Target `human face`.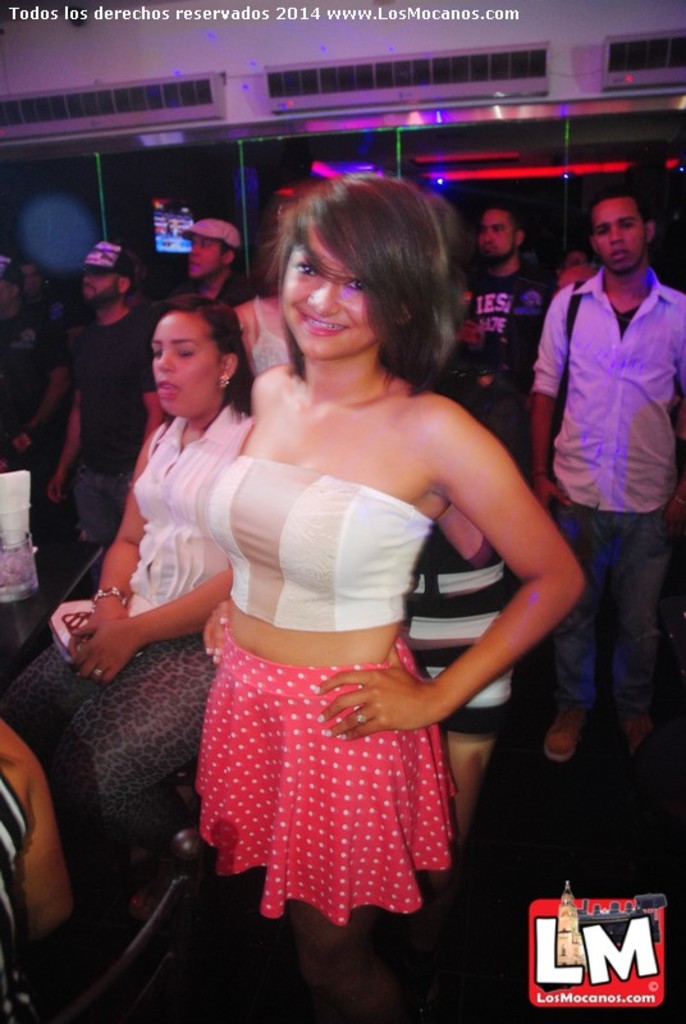
Target region: [x1=184, y1=233, x2=216, y2=278].
